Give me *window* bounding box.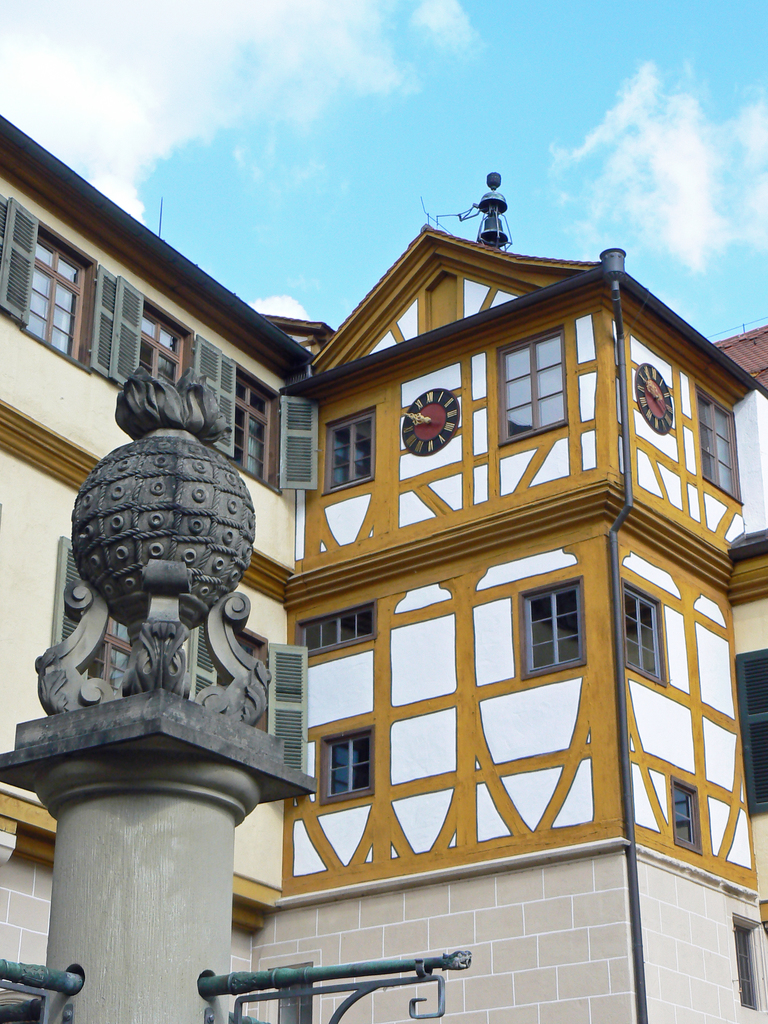
(310, 726, 383, 805).
